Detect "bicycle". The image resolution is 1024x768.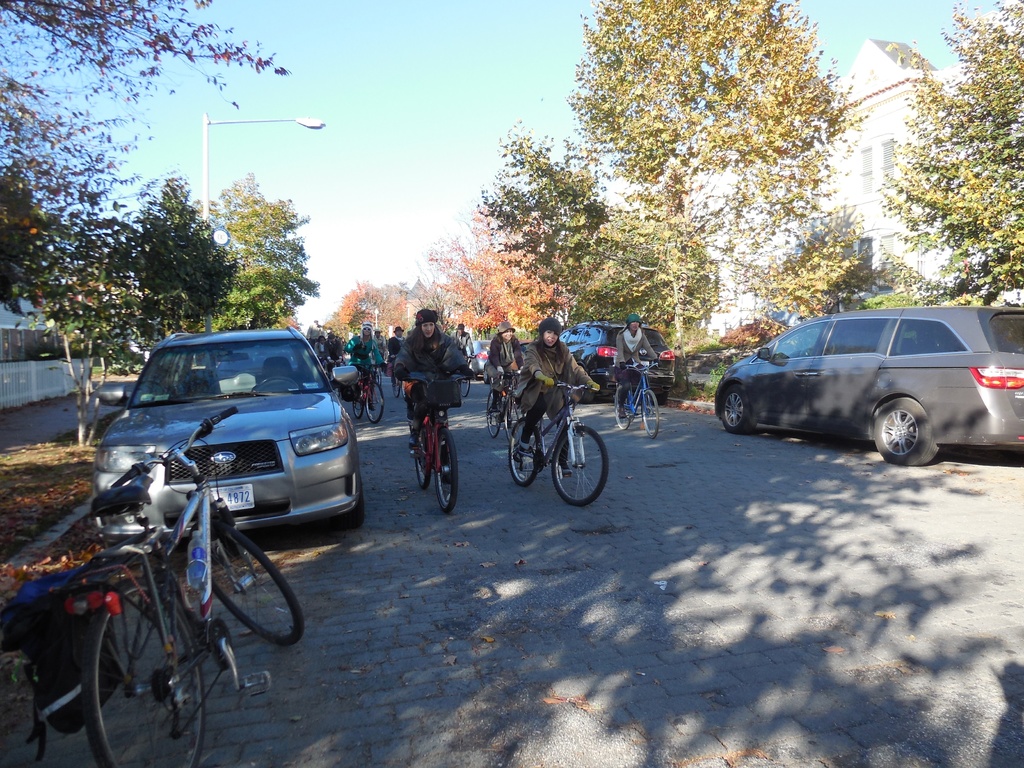
402 369 475 516.
